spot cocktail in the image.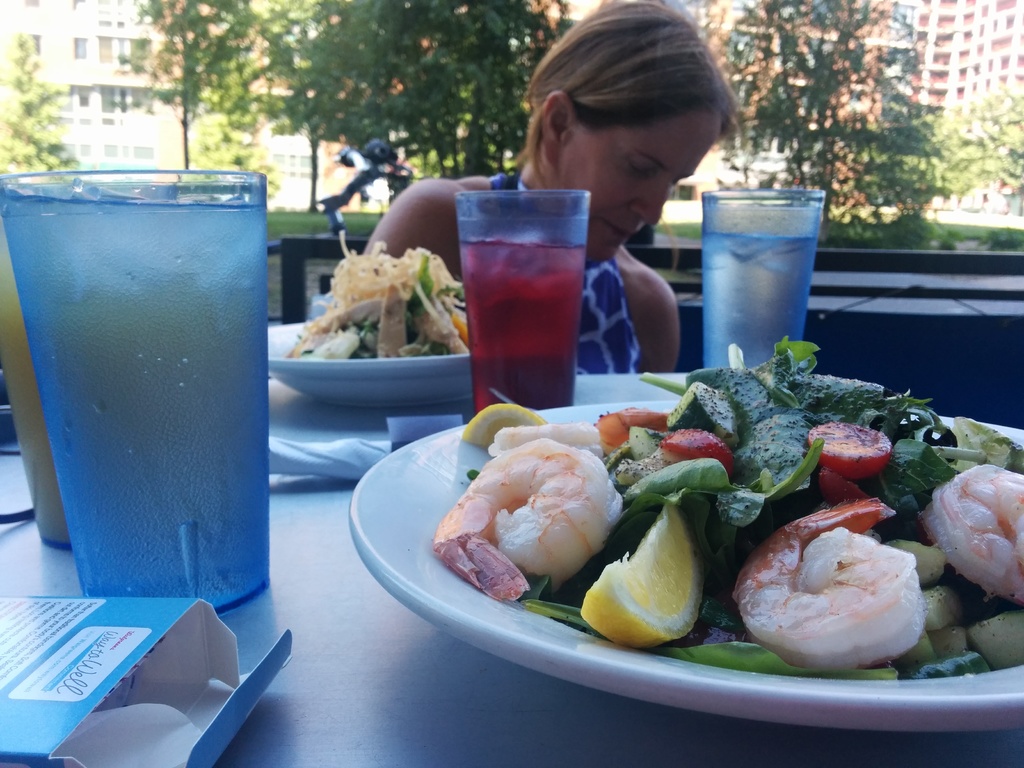
cocktail found at 1,167,272,606.
